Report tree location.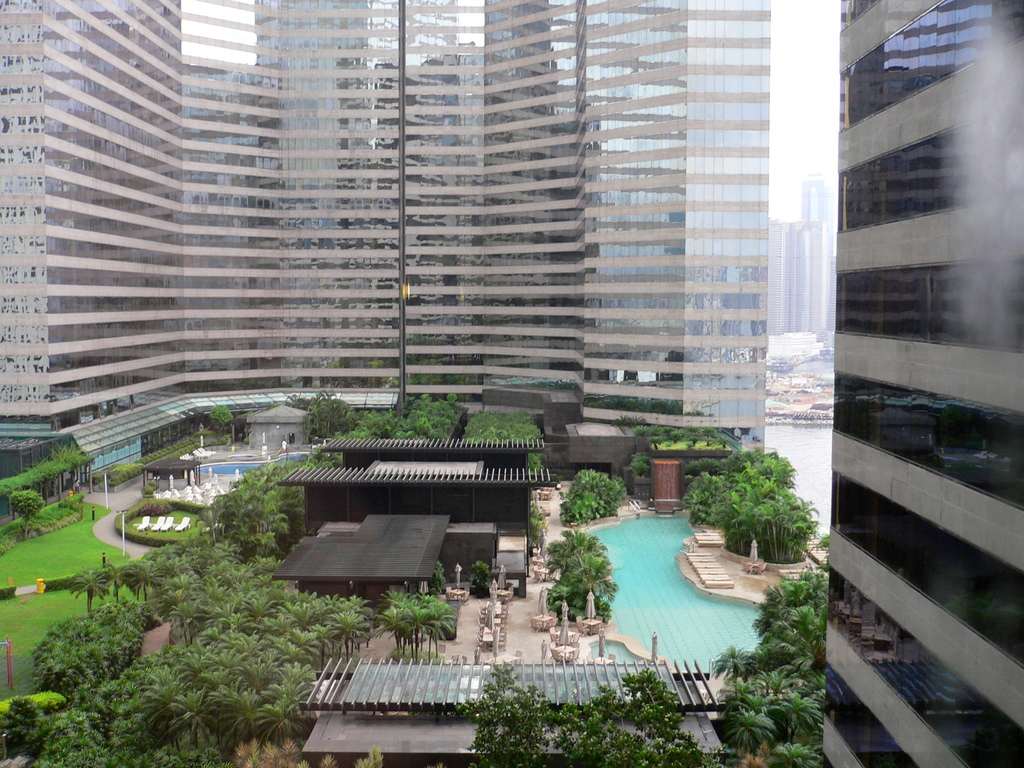
Report: (690, 442, 826, 573).
